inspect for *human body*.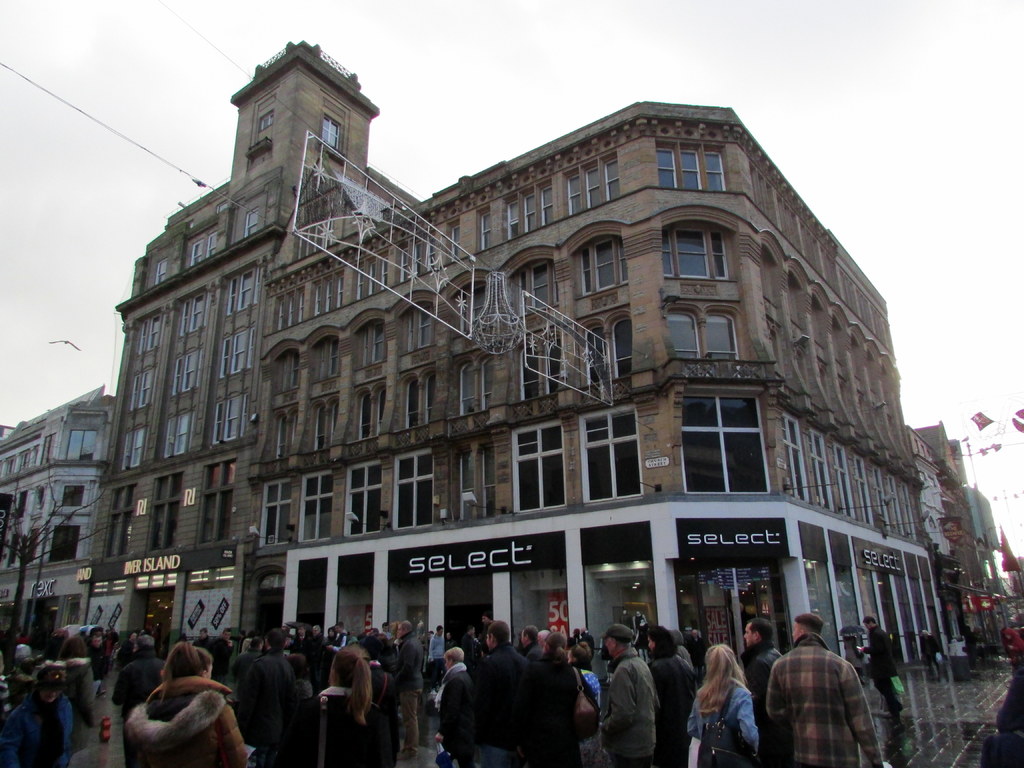
Inspection: 120,669,252,767.
